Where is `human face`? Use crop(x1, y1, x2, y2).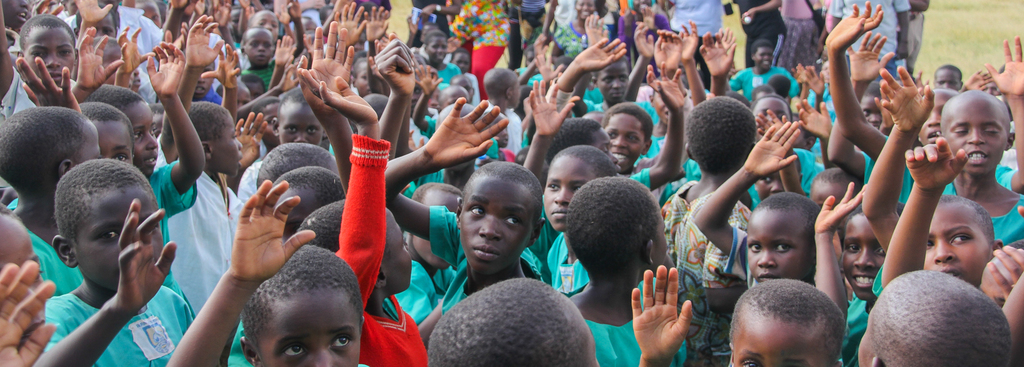
crop(3, 0, 31, 27).
